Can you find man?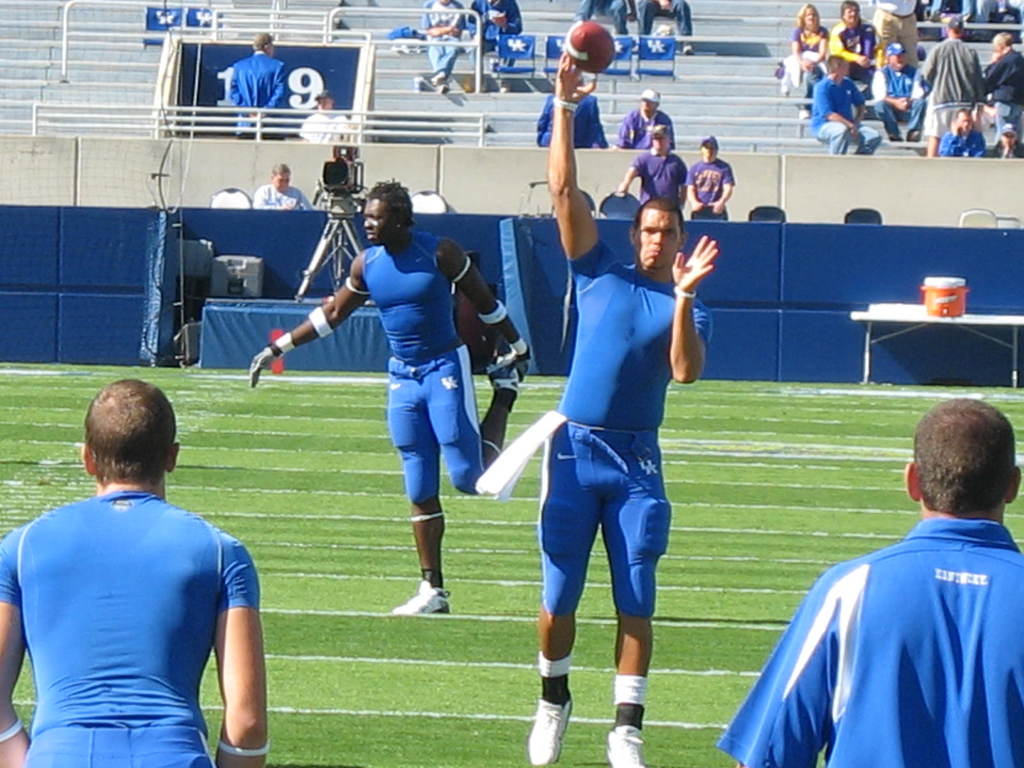
Yes, bounding box: locate(250, 164, 316, 211).
